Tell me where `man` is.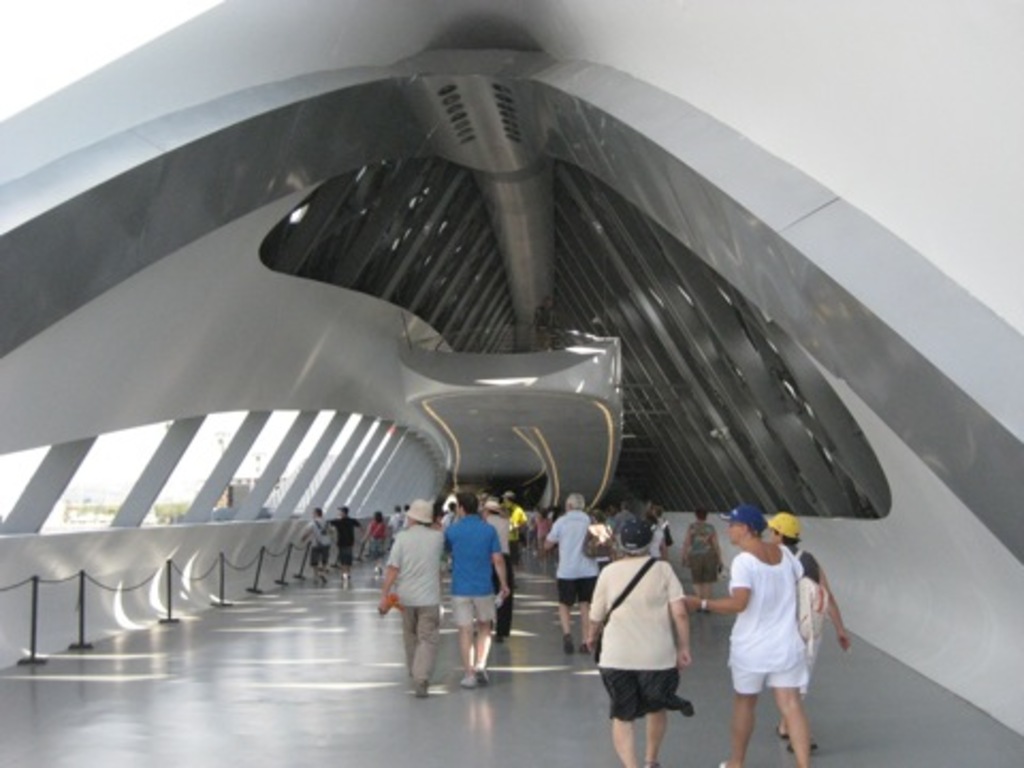
`man` is at bbox=[324, 491, 354, 589].
